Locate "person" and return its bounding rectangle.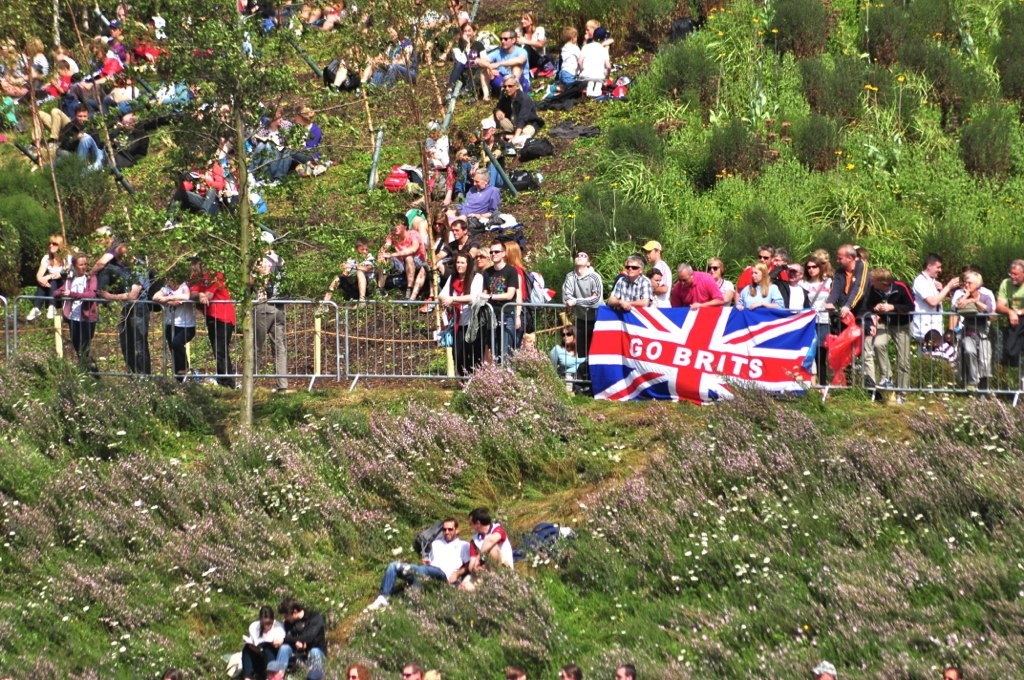
pyautogui.locateOnScreen(934, 658, 969, 679).
